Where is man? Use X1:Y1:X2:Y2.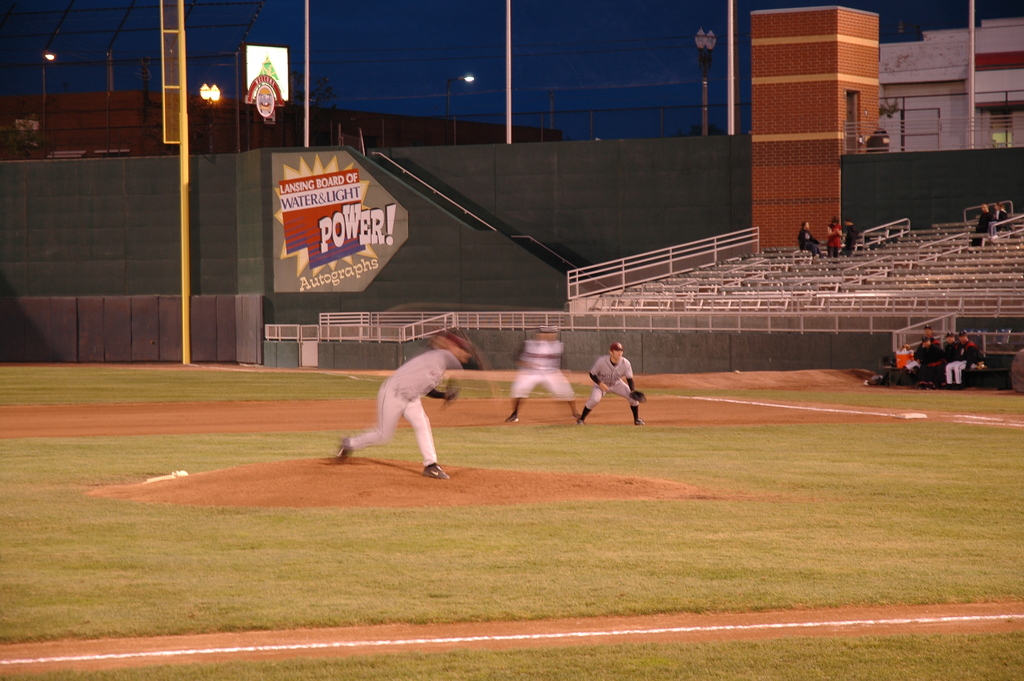
913:324:942:375.
